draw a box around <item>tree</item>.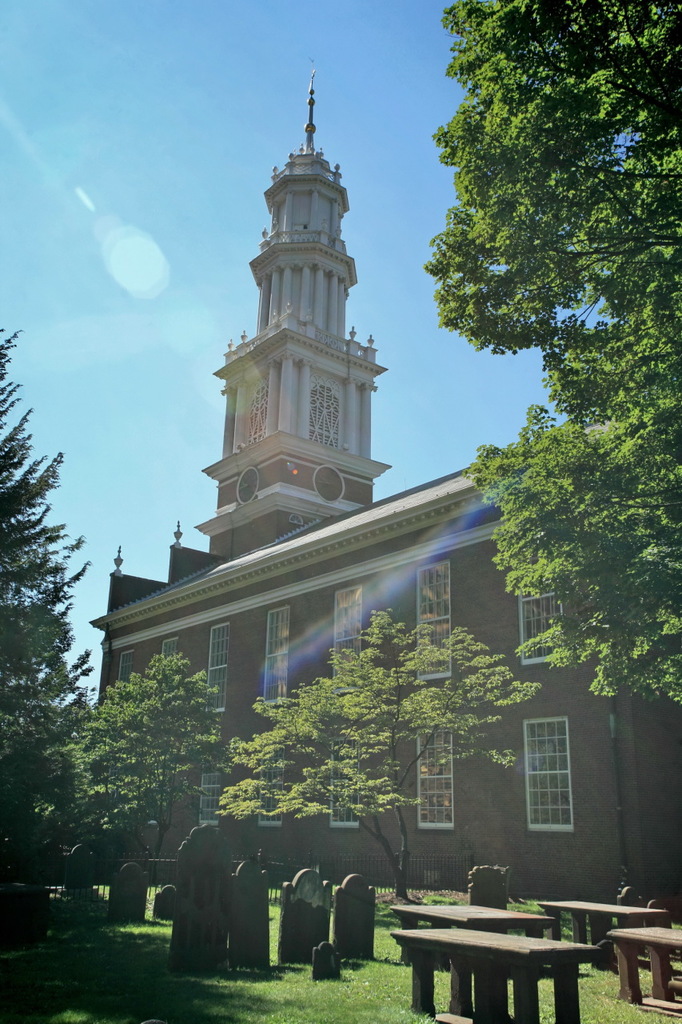
(x1=453, y1=62, x2=667, y2=754).
